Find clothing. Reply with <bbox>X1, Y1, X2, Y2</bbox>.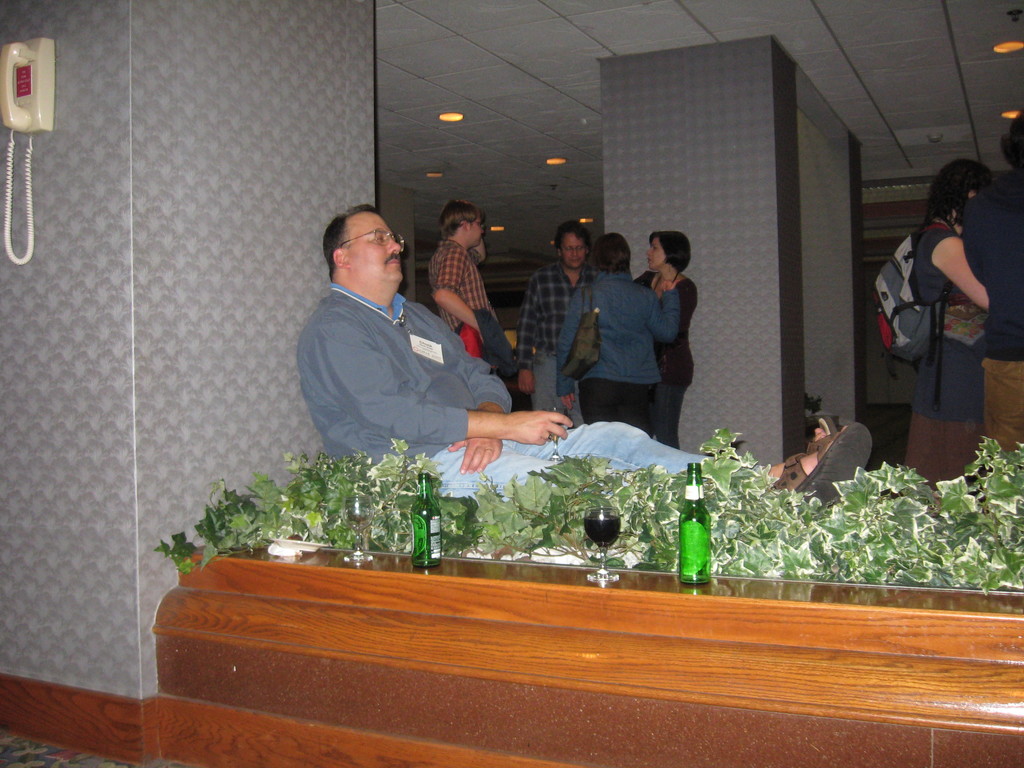
<bbox>647, 269, 696, 441</bbox>.
